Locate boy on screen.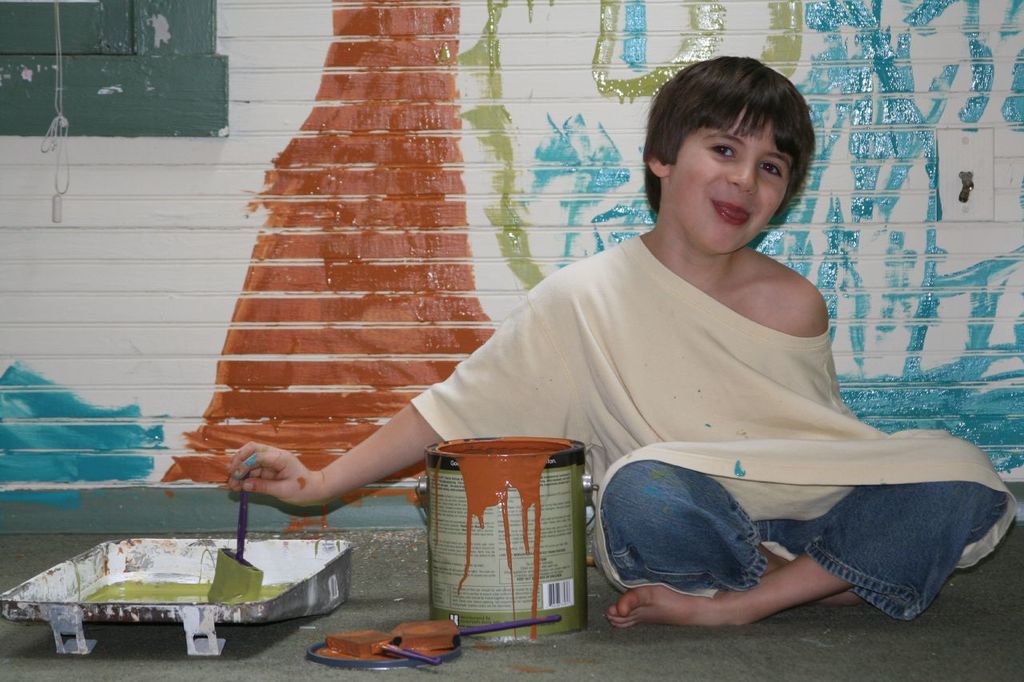
On screen at x1=210, y1=48, x2=1014, y2=626.
